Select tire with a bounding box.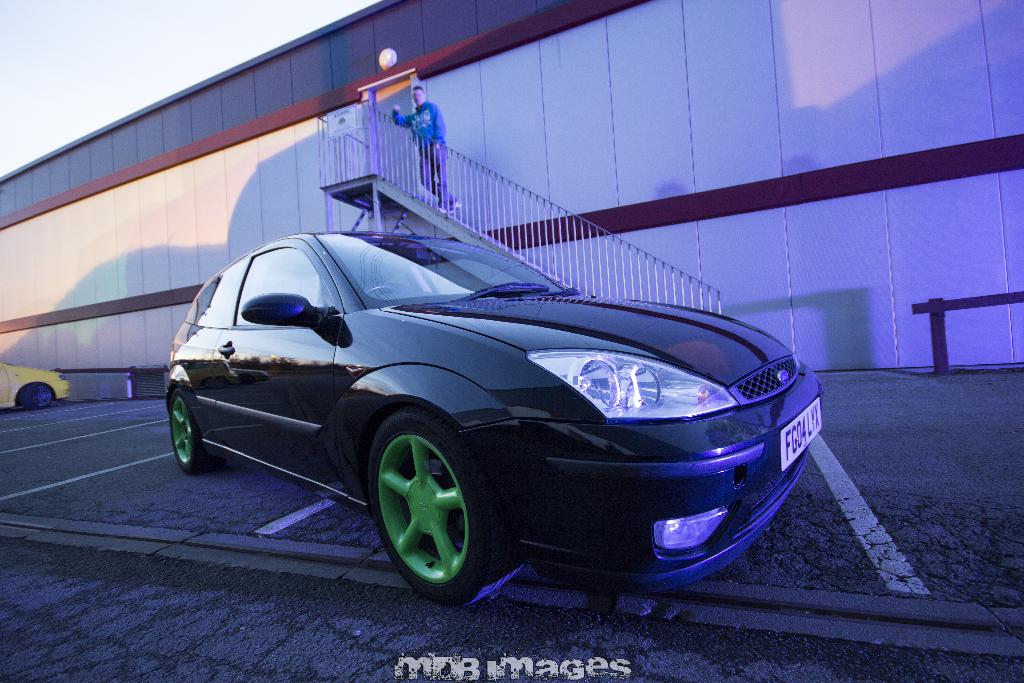
[x1=20, y1=379, x2=59, y2=411].
